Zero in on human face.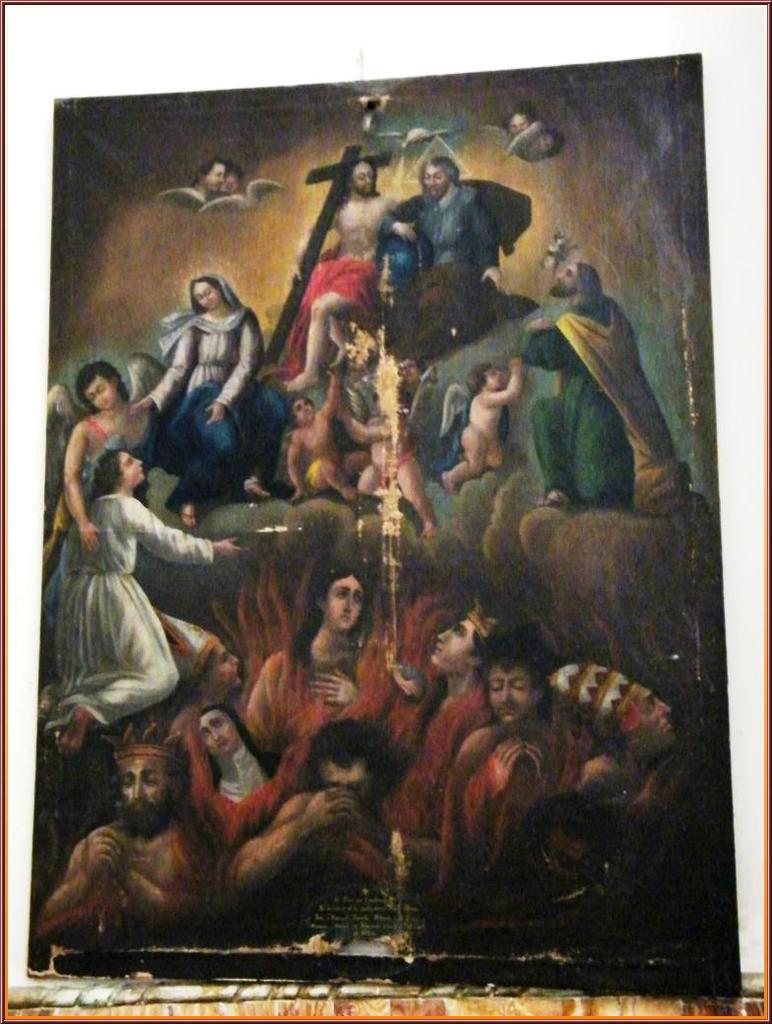
Zeroed in: (left=119, top=455, right=148, bottom=482).
